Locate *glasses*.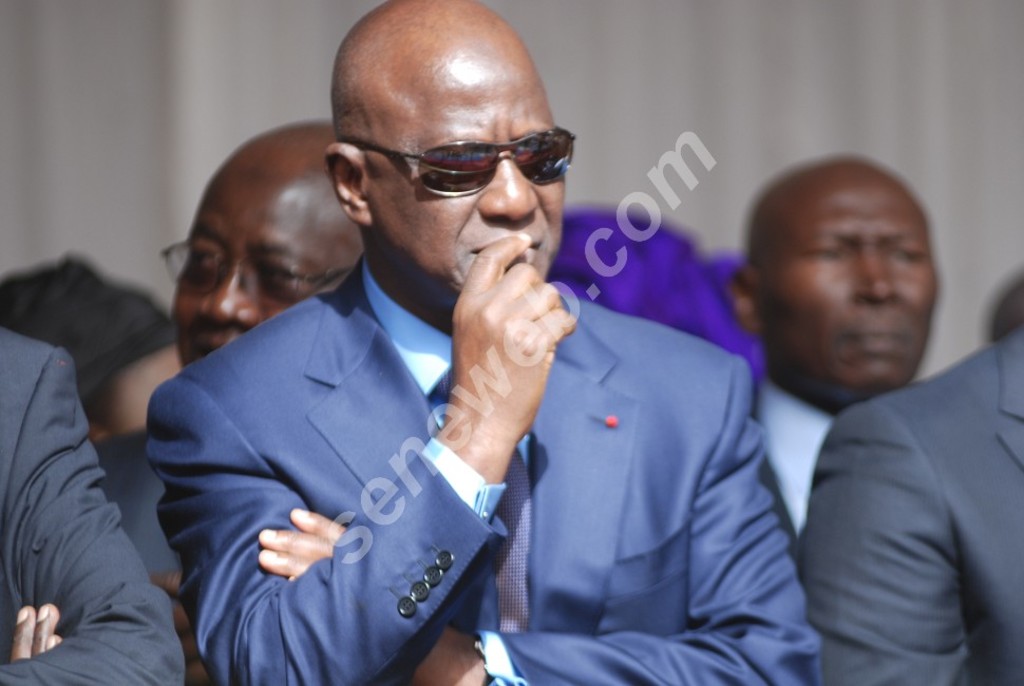
Bounding box: 336 111 577 190.
